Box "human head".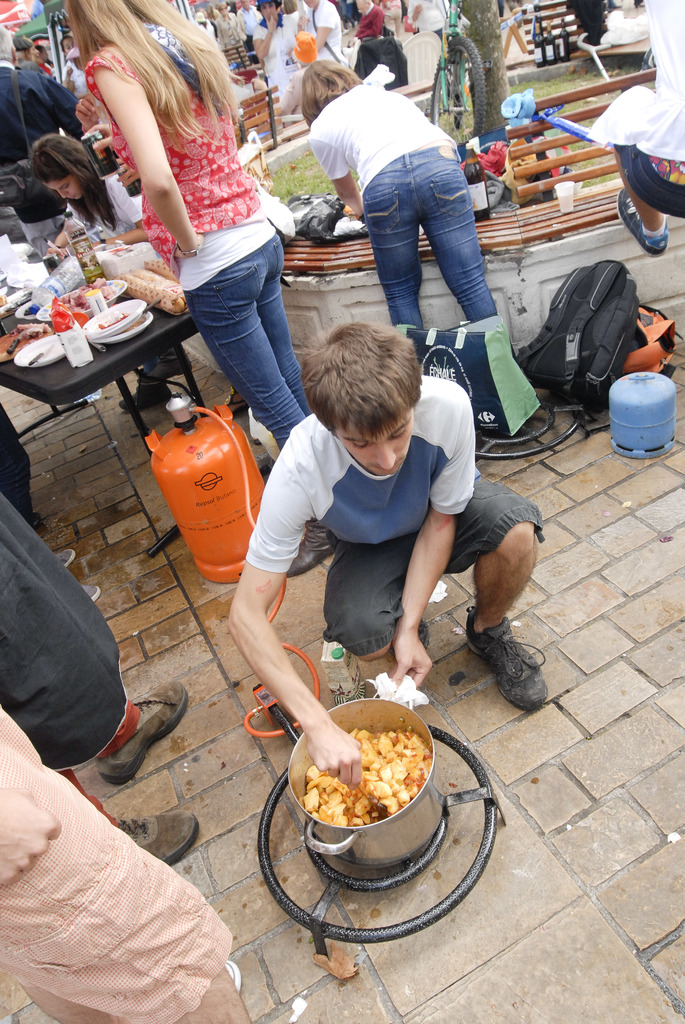
select_region(35, 40, 52, 63).
